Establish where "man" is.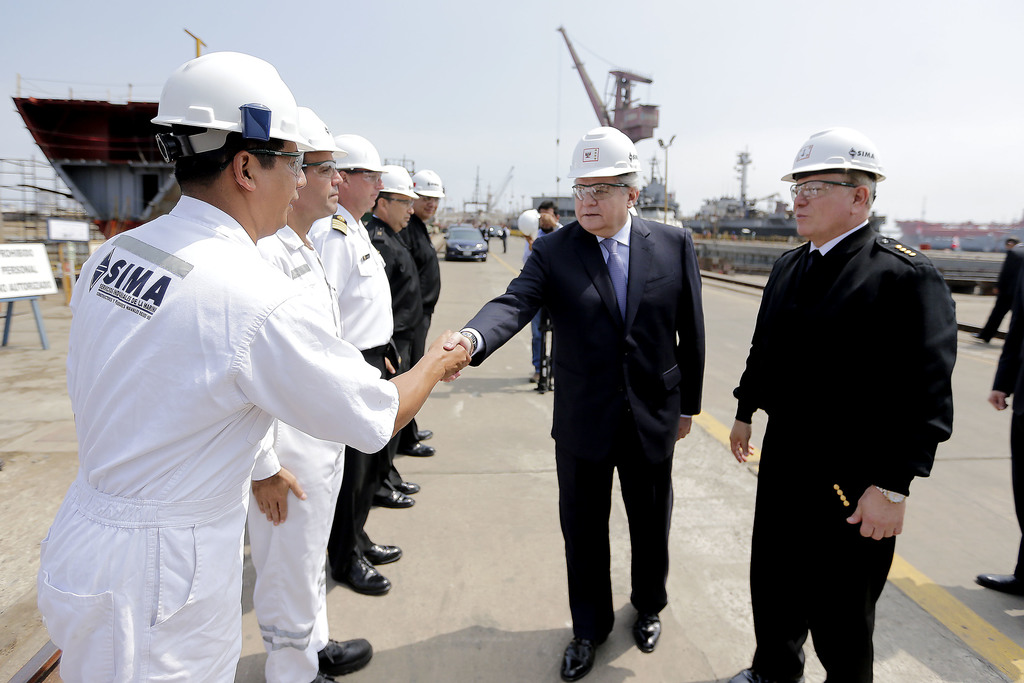
Established at <bbox>316, 128, 406, 601</bbox>.
